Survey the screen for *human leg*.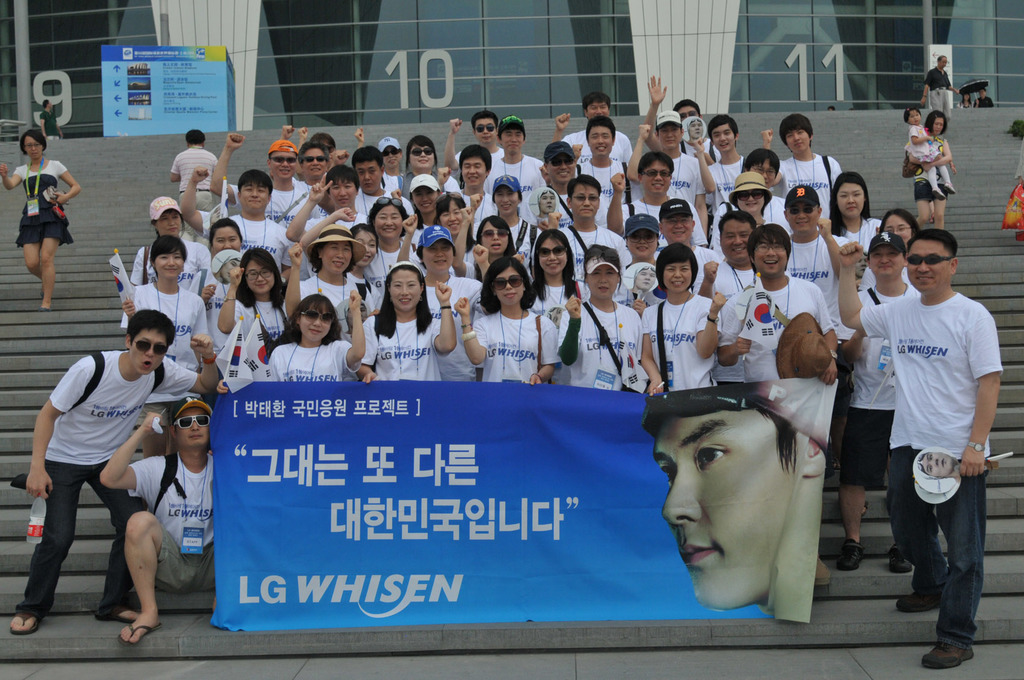
Survey found: [x1=40, y1=243, x2=56, y2=308].
